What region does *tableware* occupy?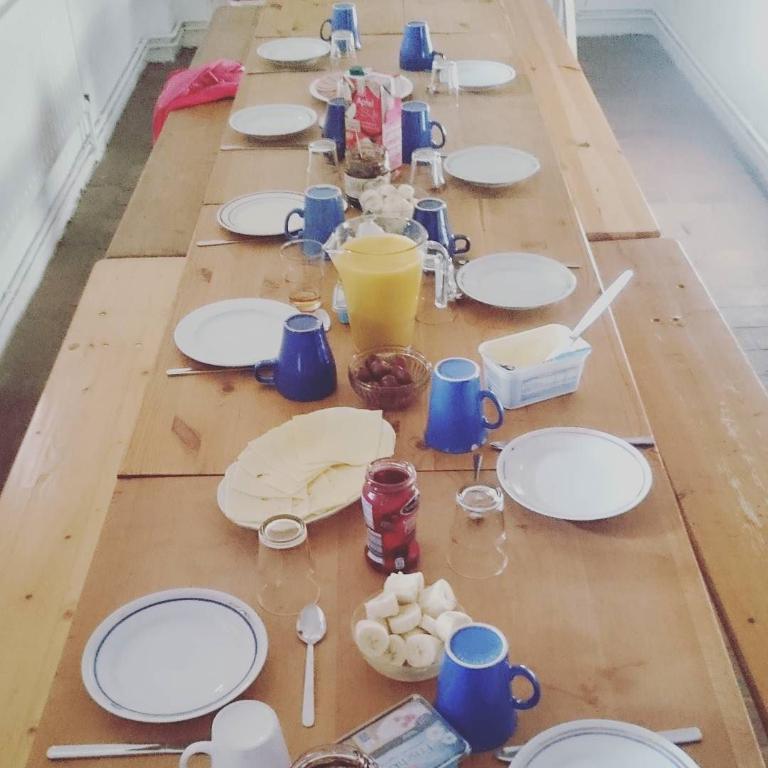
select_region(314, 307, 331, 334).
